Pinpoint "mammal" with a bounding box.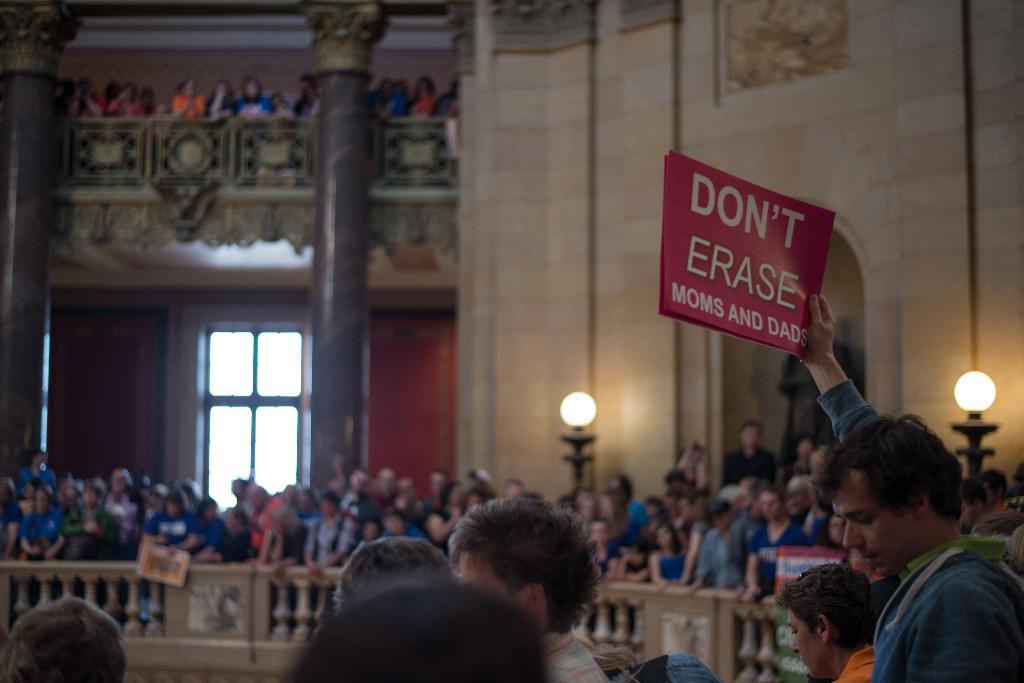
<bbox>572, 631, 638, 682</bbox>.
